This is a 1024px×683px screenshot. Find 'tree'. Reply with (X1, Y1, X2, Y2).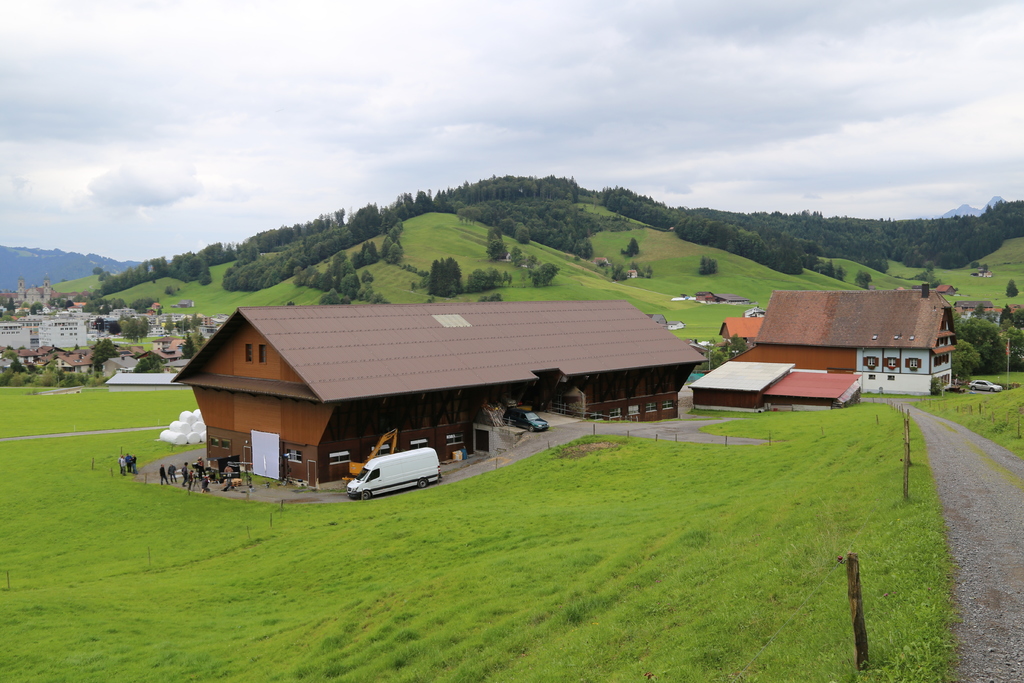
(165, 364, 178, 374).
